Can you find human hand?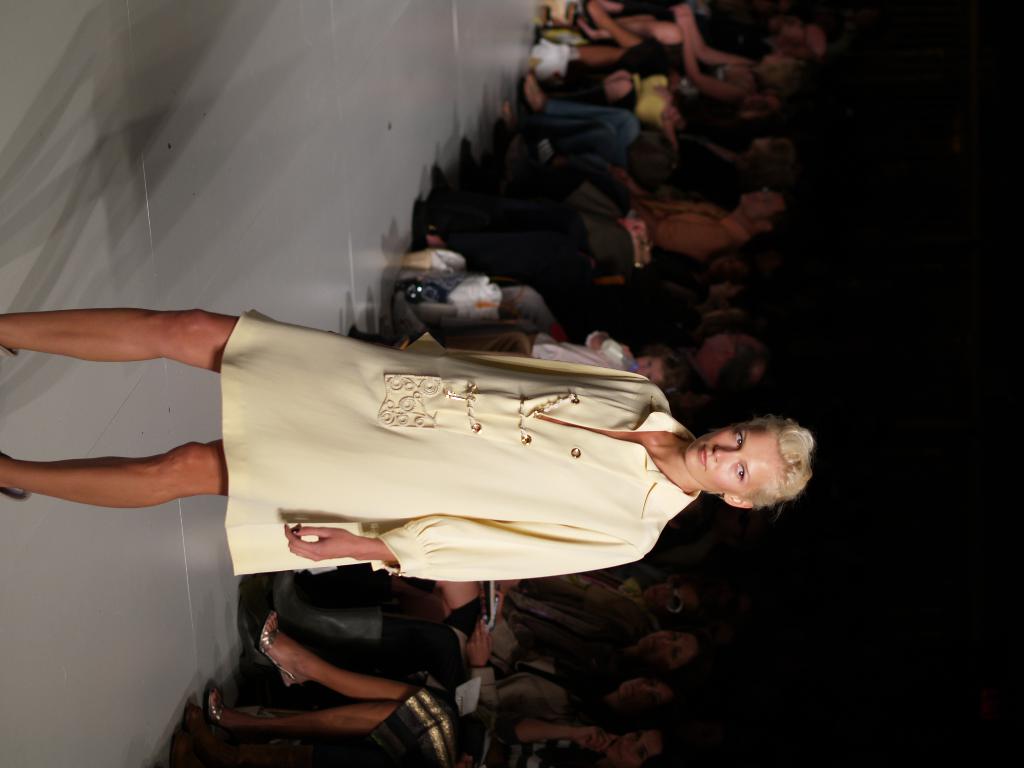
Yes, bounding box: left=664, top=121, right=673, bottom=141.
